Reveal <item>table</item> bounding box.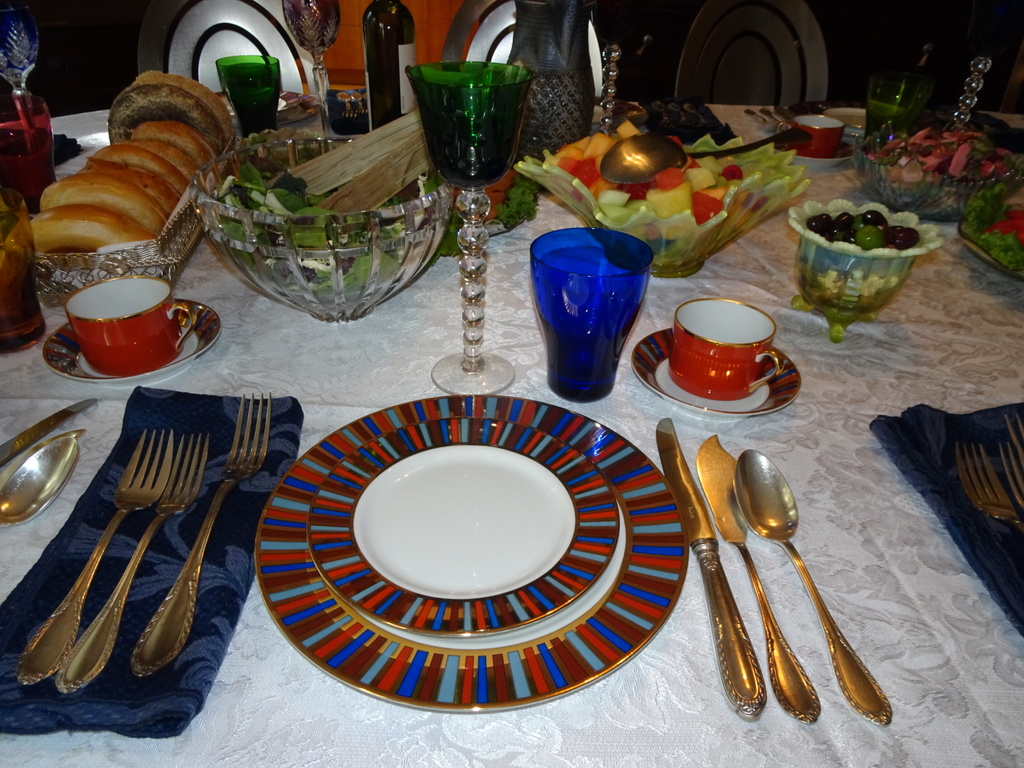
Revealed: bbox=[0, 99, 1023, 767].
